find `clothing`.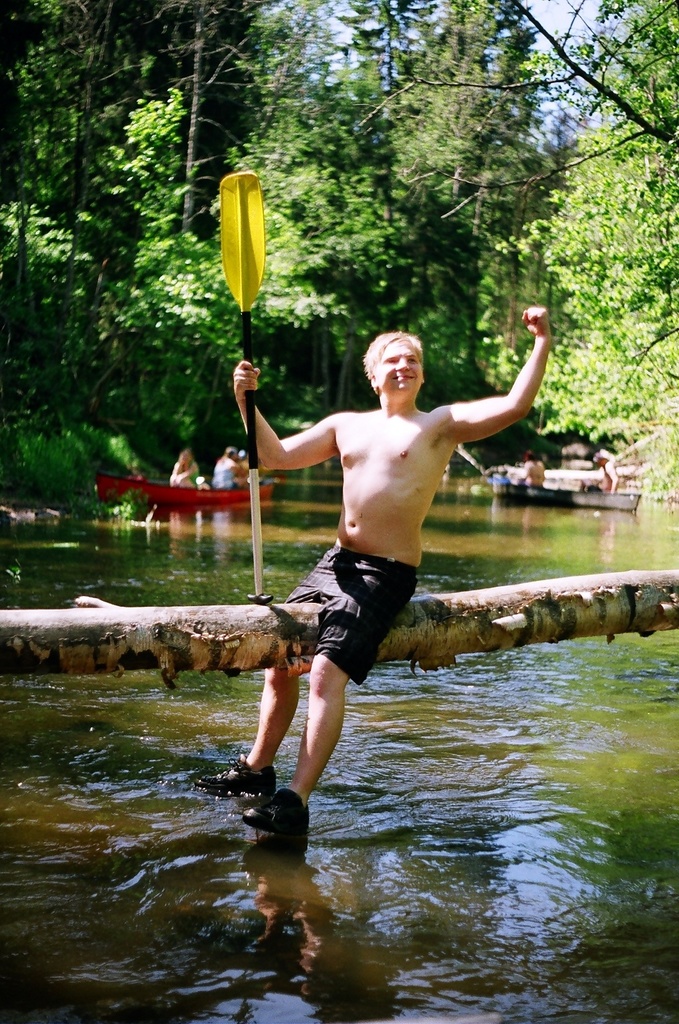
Rect(280, 544, 417, 686).
